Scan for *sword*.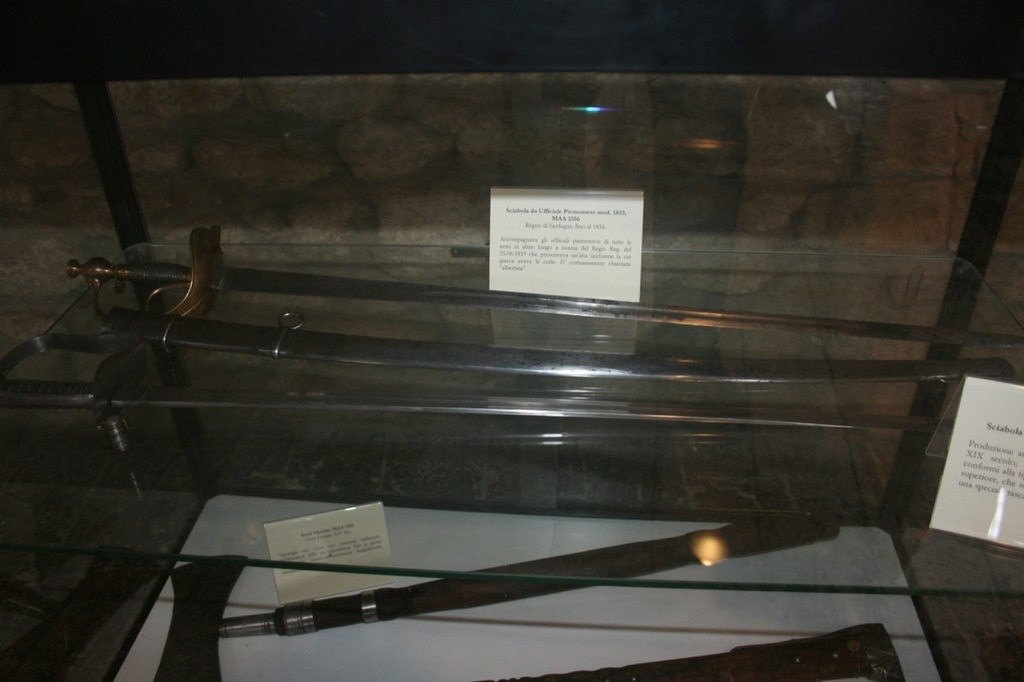
Scan result: <region>0, 333, 956, 434</region>.
